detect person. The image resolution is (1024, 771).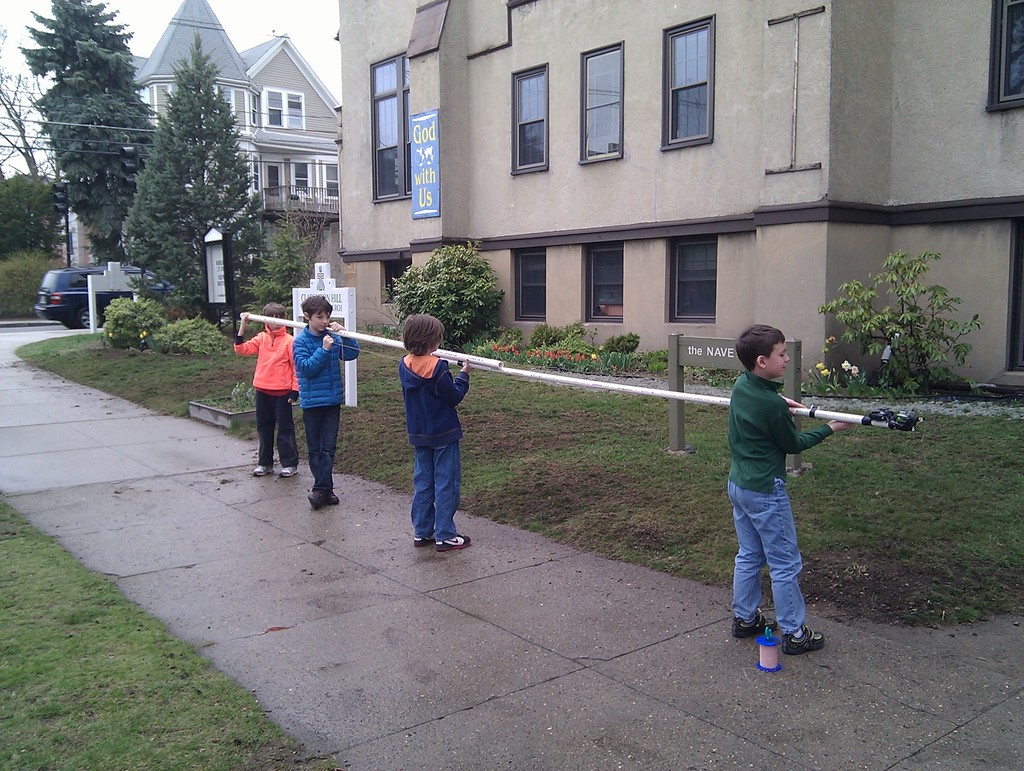
[388, 305, 476, 559].
